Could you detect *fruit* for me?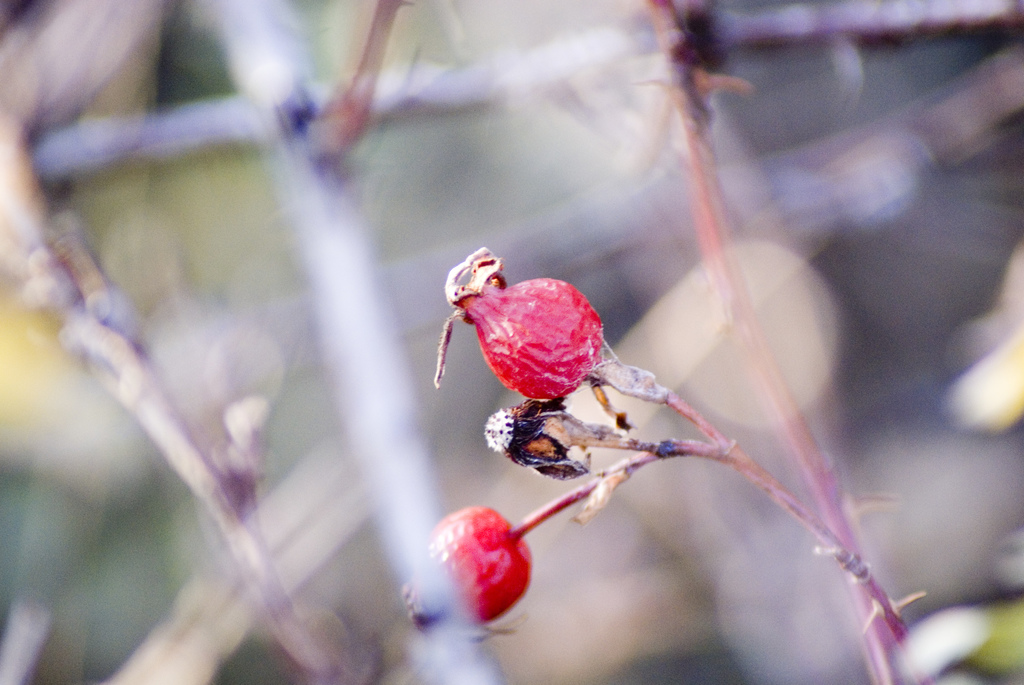
Detection result: (left=409, top=505, right=539, bottom=617).
